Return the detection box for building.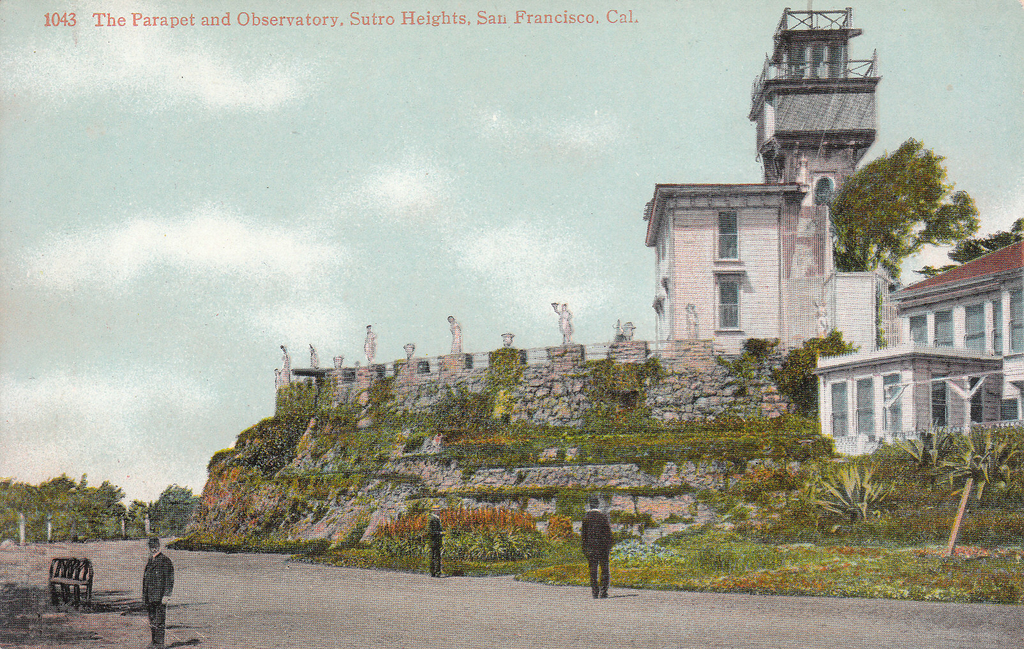
<bbox>748, 4, 883, 261</bbox>.
